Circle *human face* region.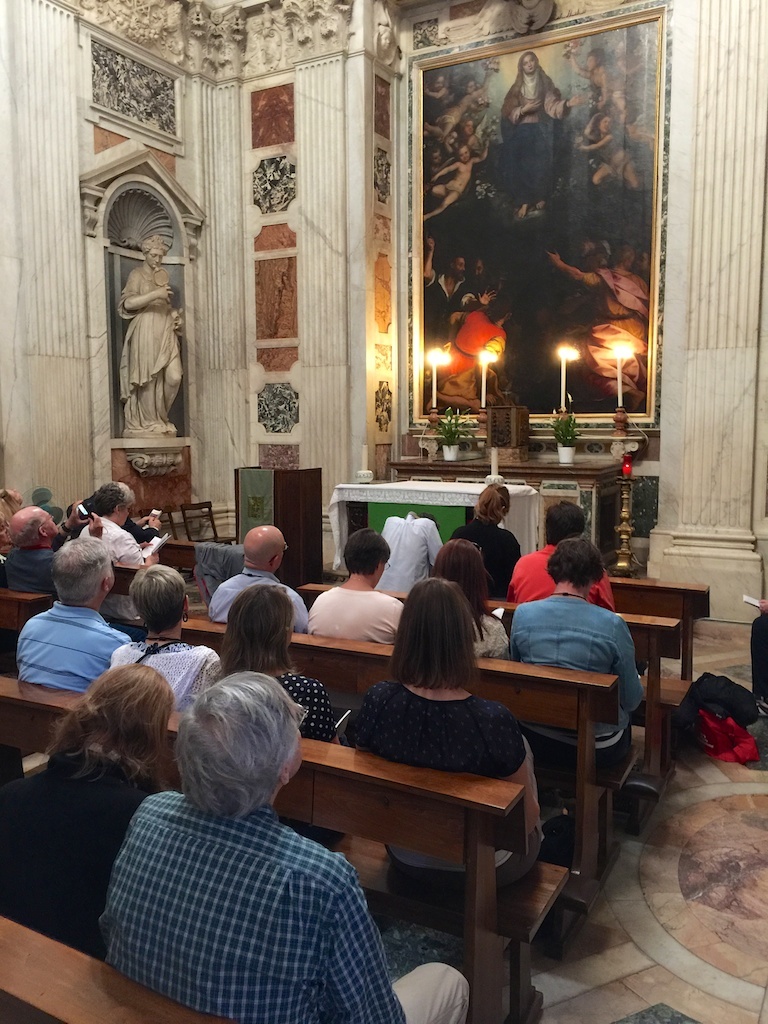
Region: locate(584, 54, 600, 70).
